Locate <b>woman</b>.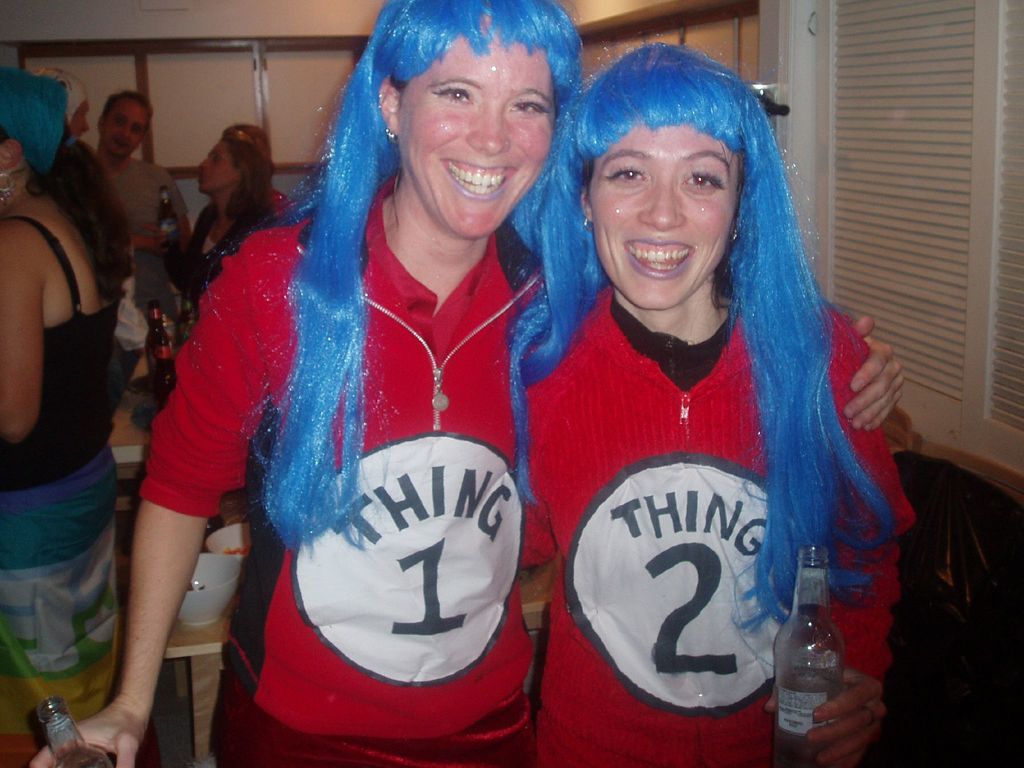
Bounding box: 4 57 173 767.
